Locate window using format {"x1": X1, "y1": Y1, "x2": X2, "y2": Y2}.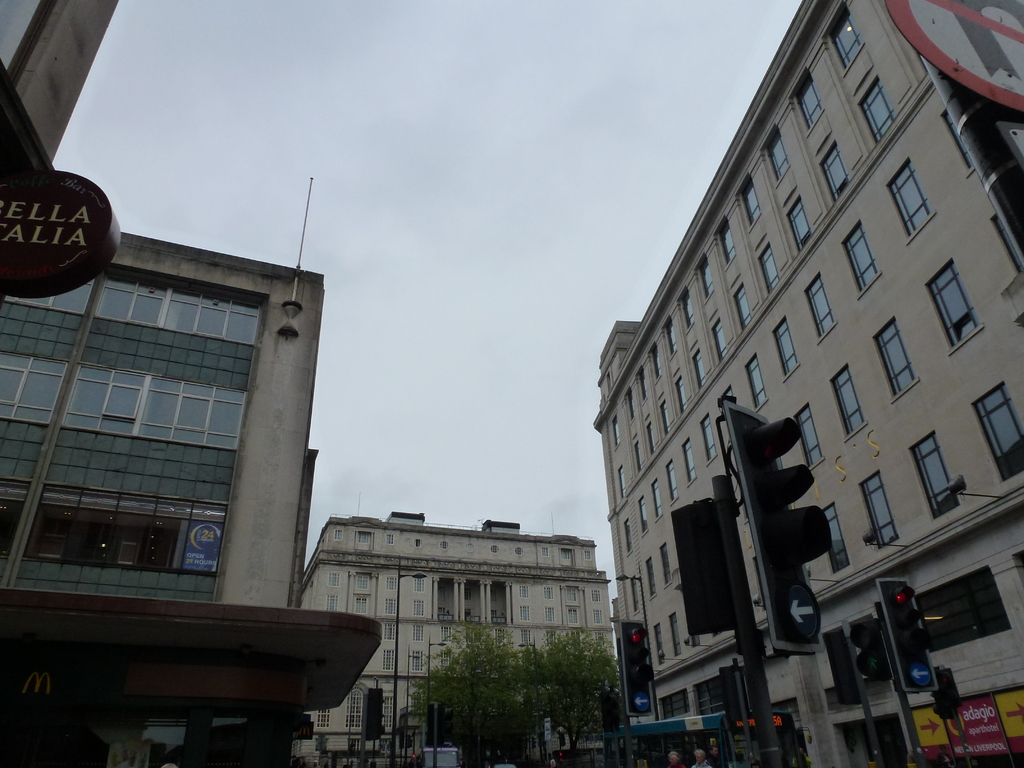
{"x1": 593, "y1": 593, "x2": 600, "y2": 602}.
